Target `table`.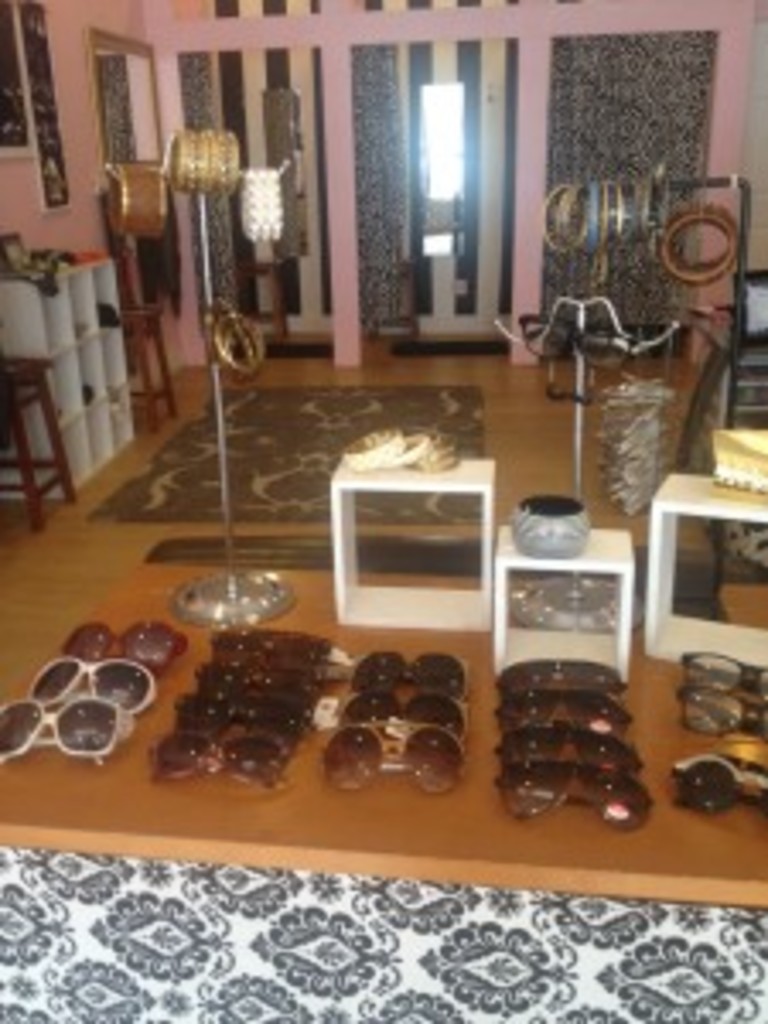
Target region: select_region(488, 526, 628, 686).
